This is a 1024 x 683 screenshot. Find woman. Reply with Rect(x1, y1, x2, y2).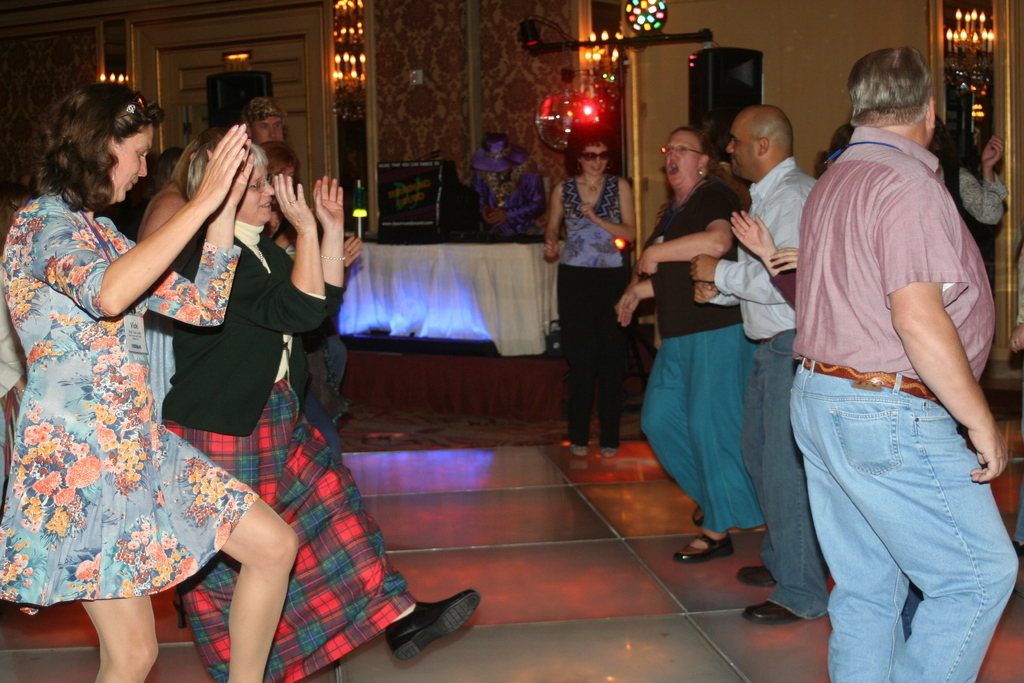
Rect(17, 64, 241, 673).
